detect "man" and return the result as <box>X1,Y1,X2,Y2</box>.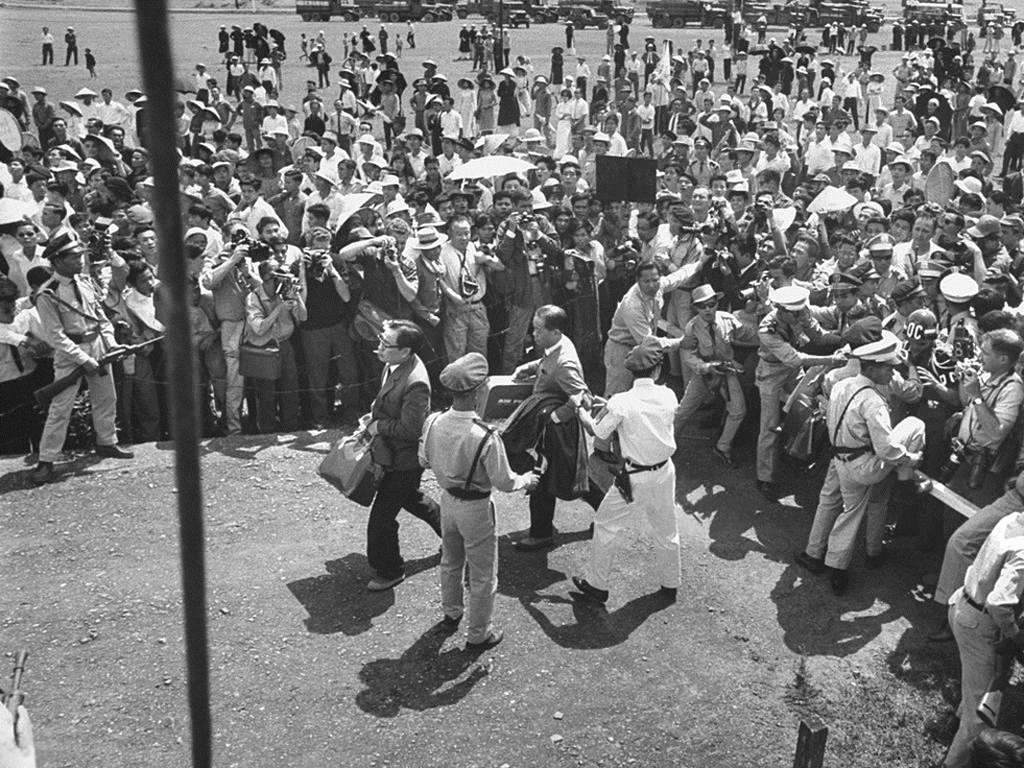
<box>892,214,943,278</box>.
